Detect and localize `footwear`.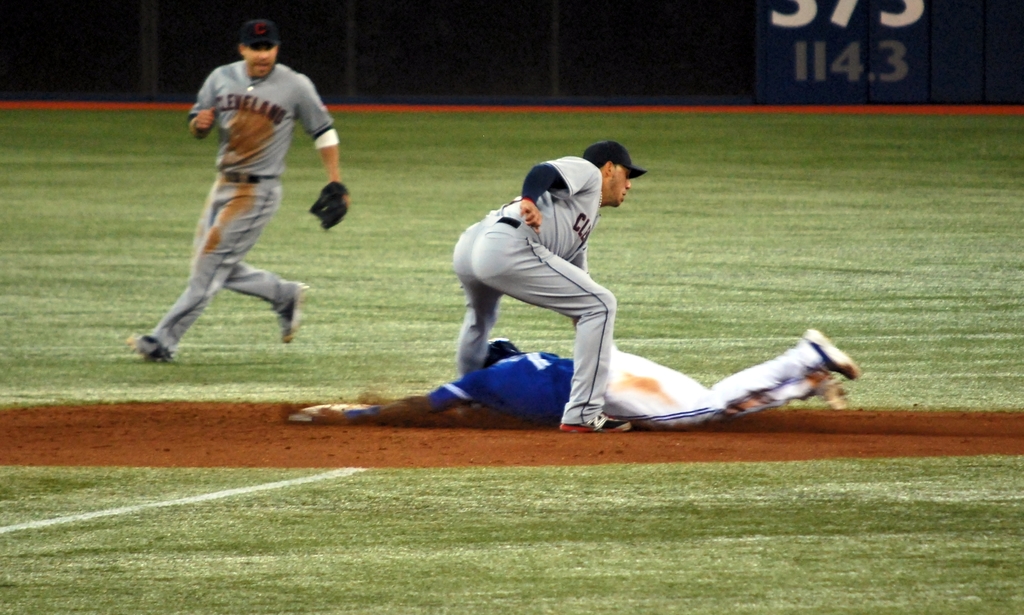
Localized at Rect(275, 281, 308, 344).
